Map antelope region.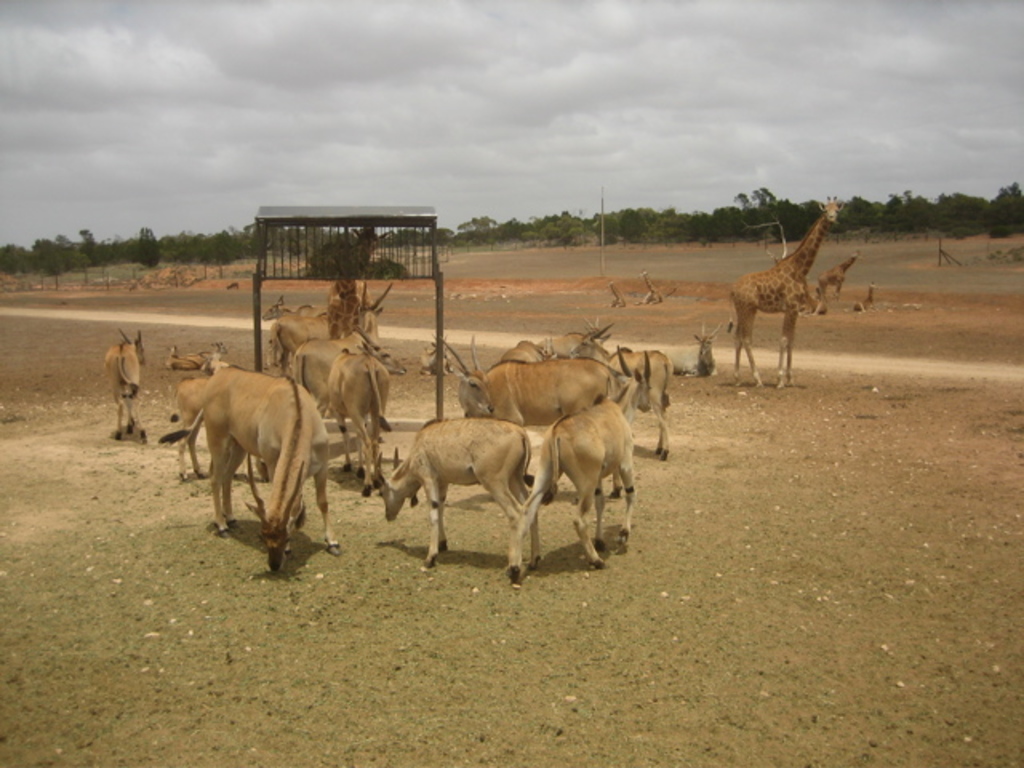
Mapped to bbox=[682, 328, 717, 371].
